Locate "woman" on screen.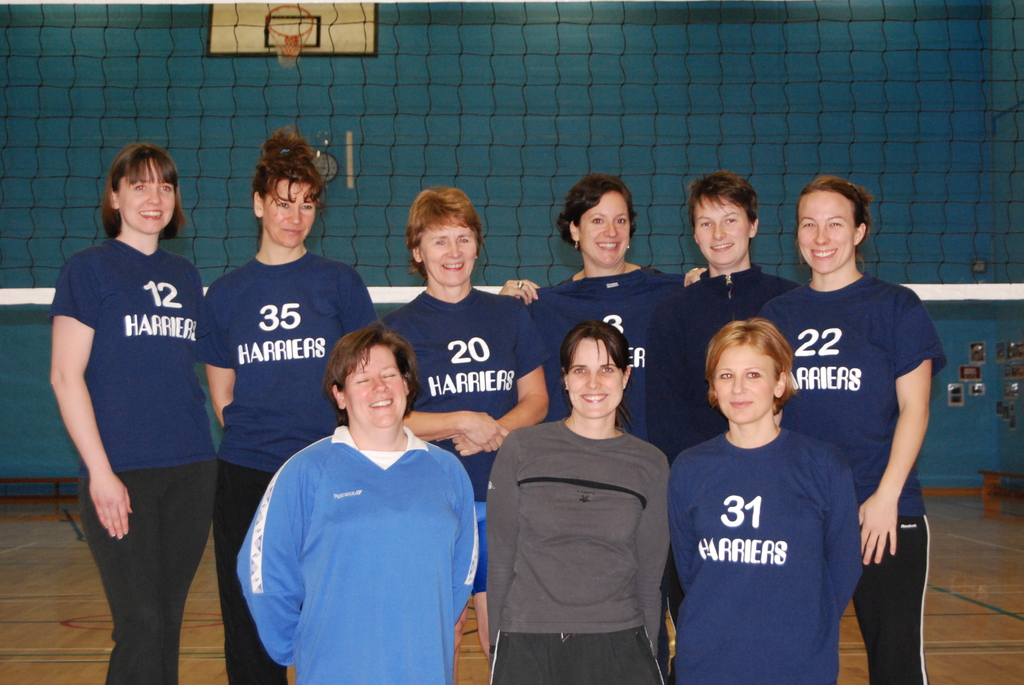
On screen at bbox=(664, 321, 865, 684).
